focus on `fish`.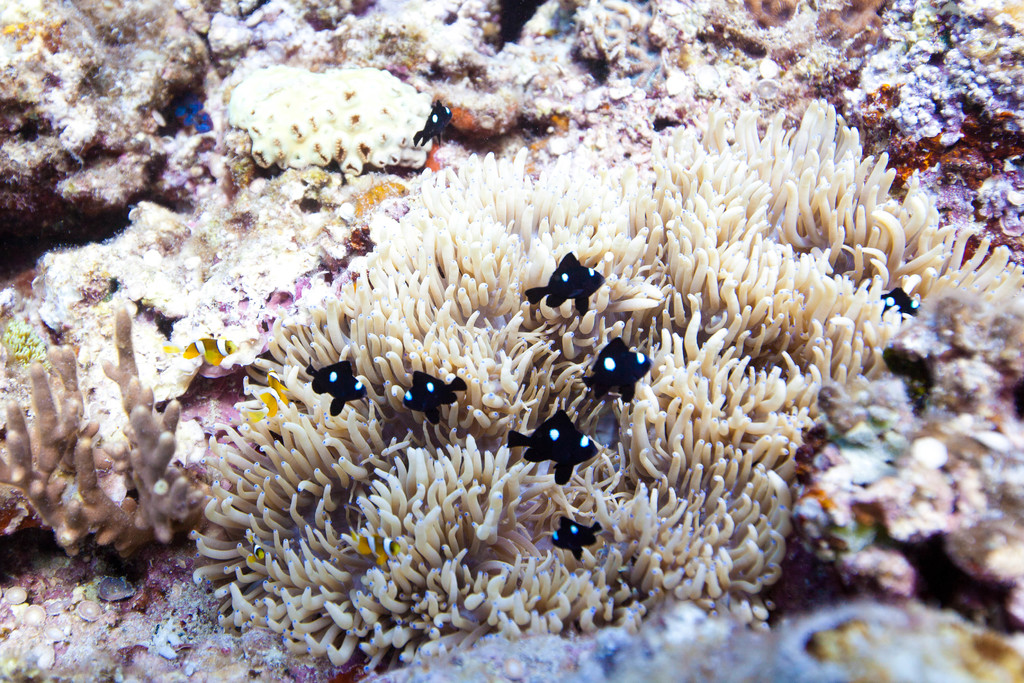
Focused at (298,352,368,415).
